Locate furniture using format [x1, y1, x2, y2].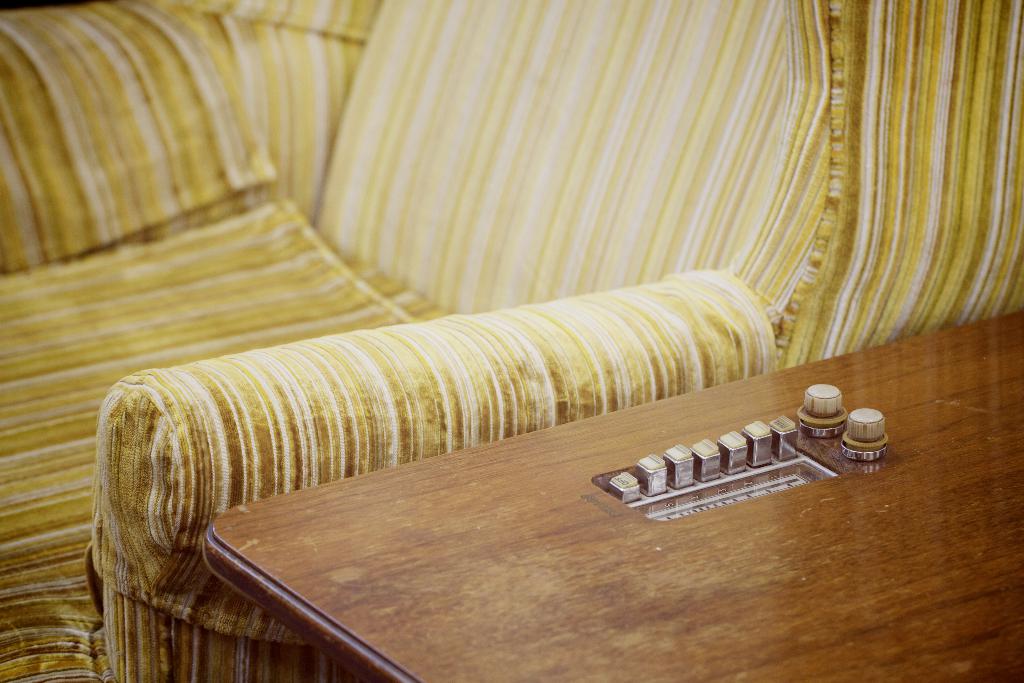
[0, 0, 1023, 682].
